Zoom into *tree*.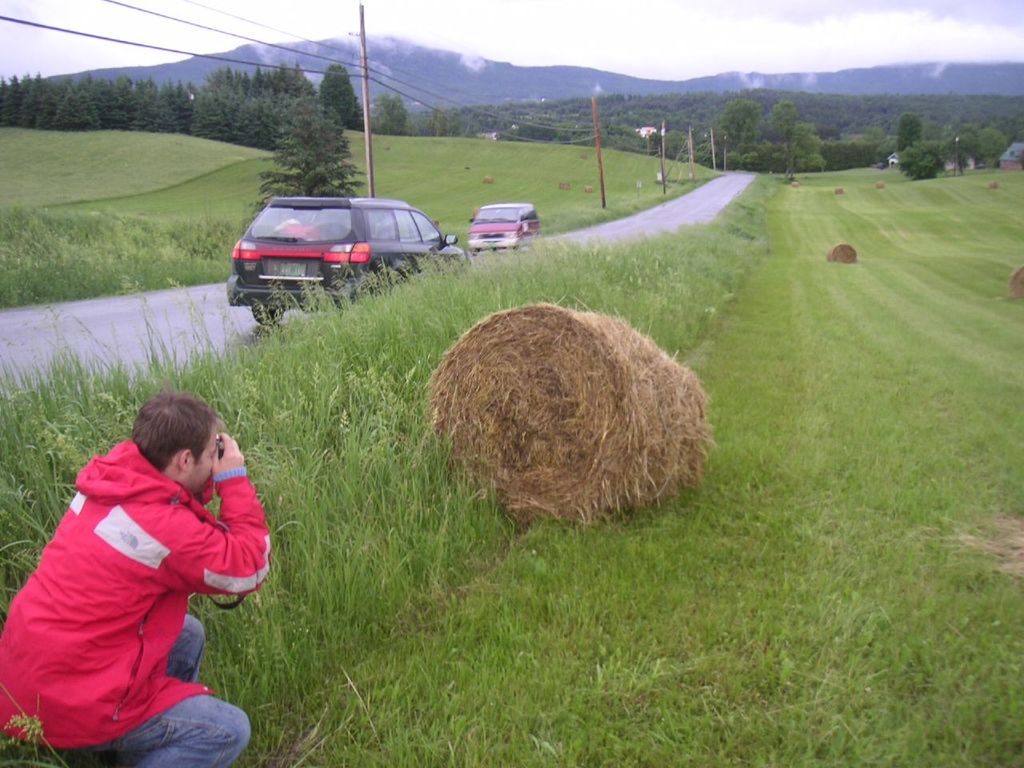
Zoom target: Rect(713, 95, 758, 179).
